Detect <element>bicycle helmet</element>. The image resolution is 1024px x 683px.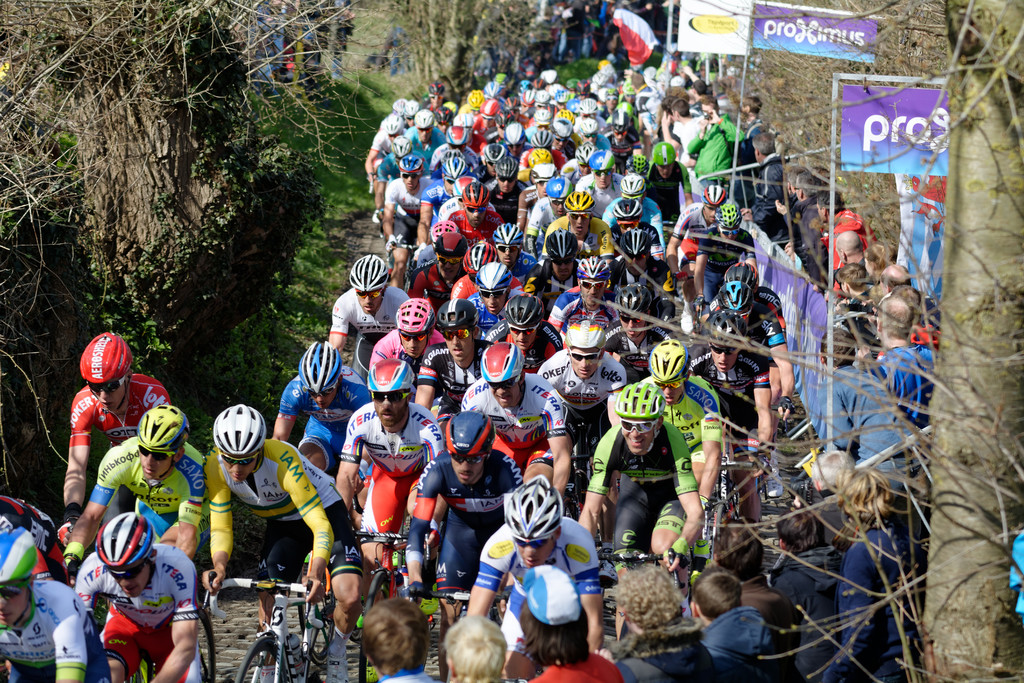
left=436, top=295, right=476, bottom=324.
